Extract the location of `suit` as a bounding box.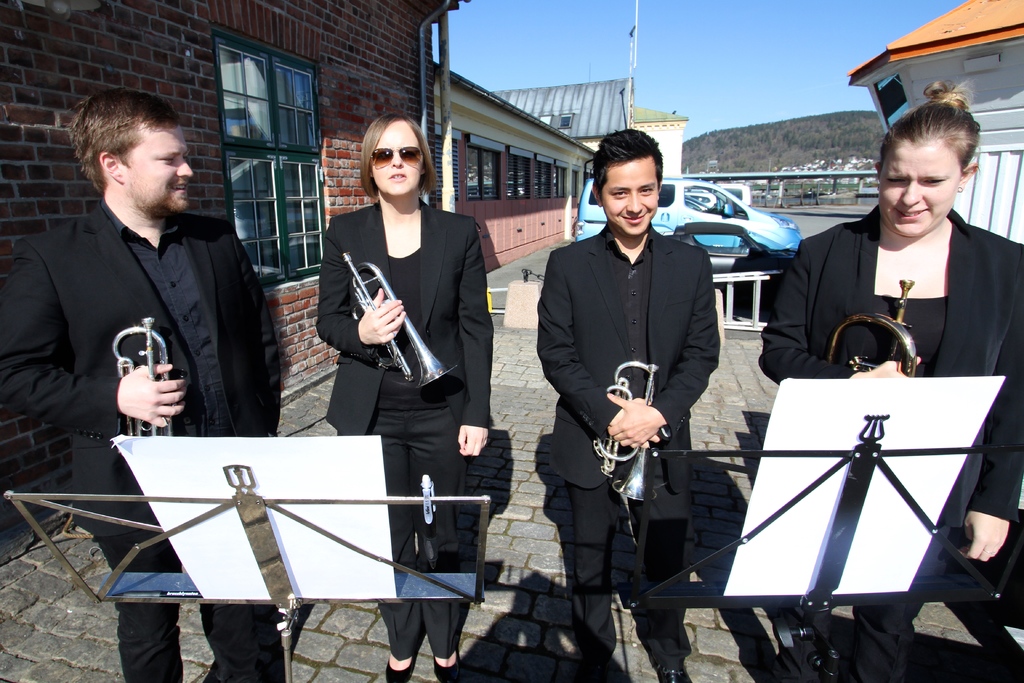
l=318, t=201, r=495, b=433.
